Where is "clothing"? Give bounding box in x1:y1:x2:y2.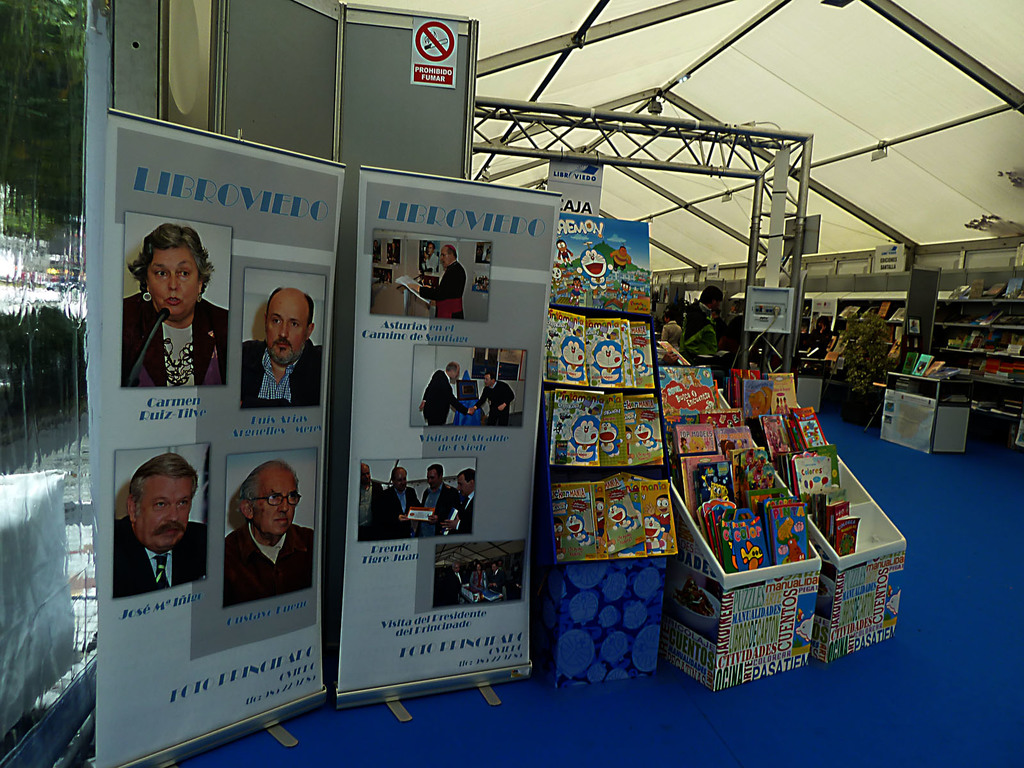
434:493:477:531.
